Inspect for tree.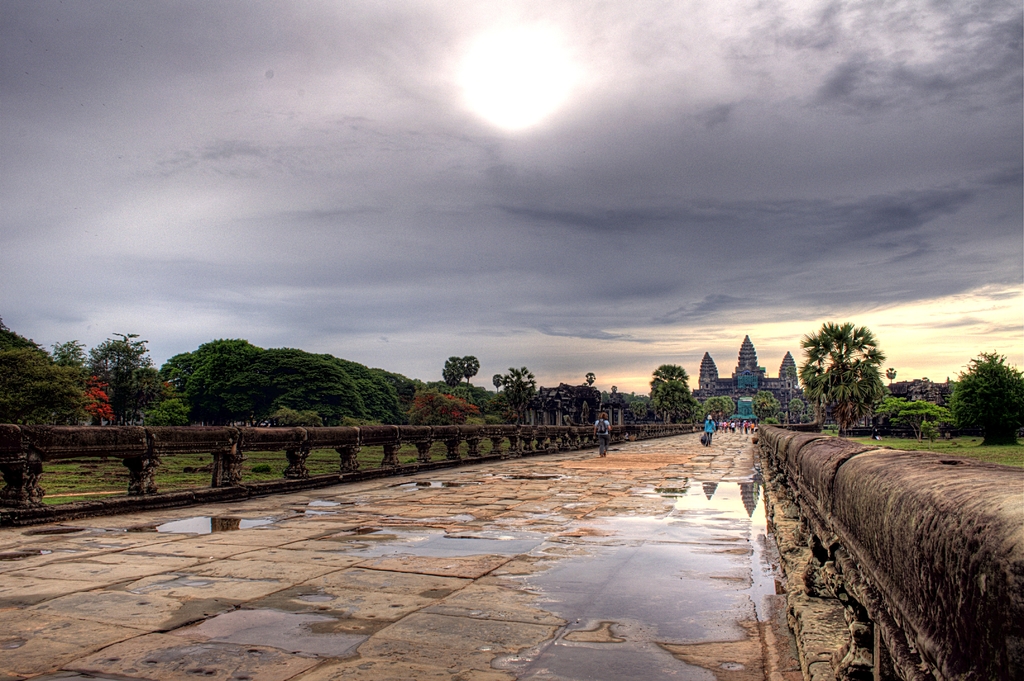
Inspection: (626, 390, 652, 421).
